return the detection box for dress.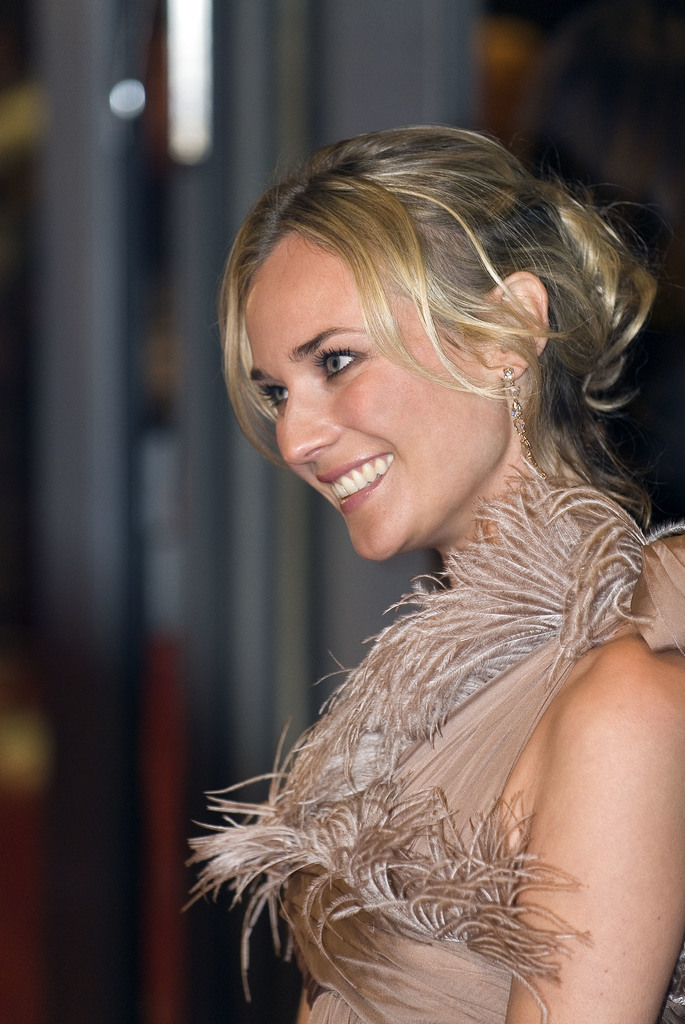
181,461,684,1023.
